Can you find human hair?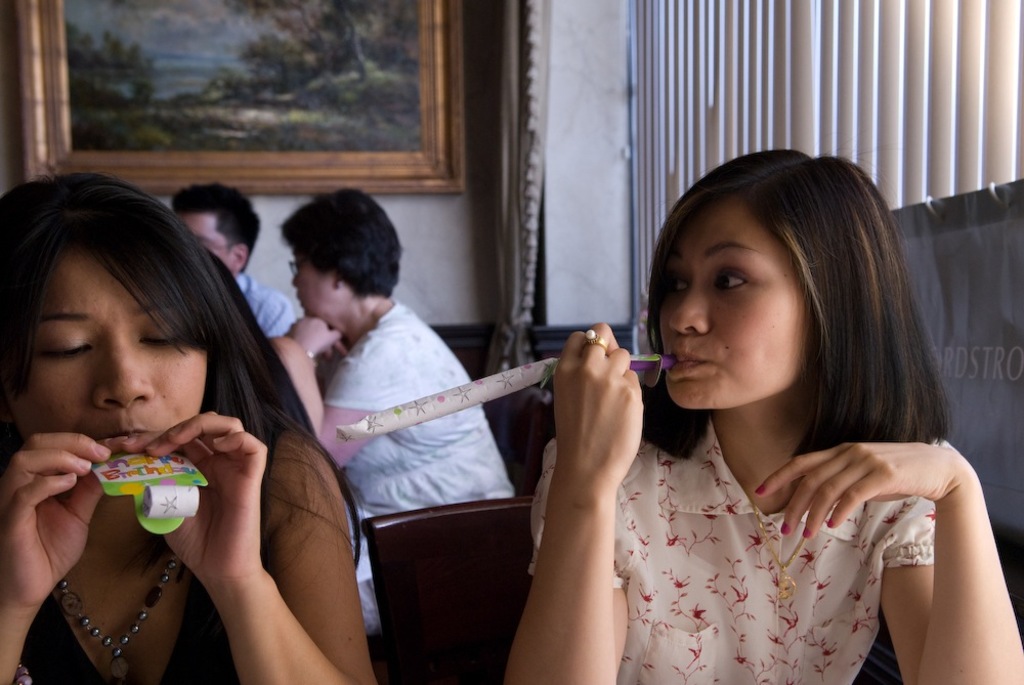
Yes, bounding box: crop(280, 183, 408, 302).
